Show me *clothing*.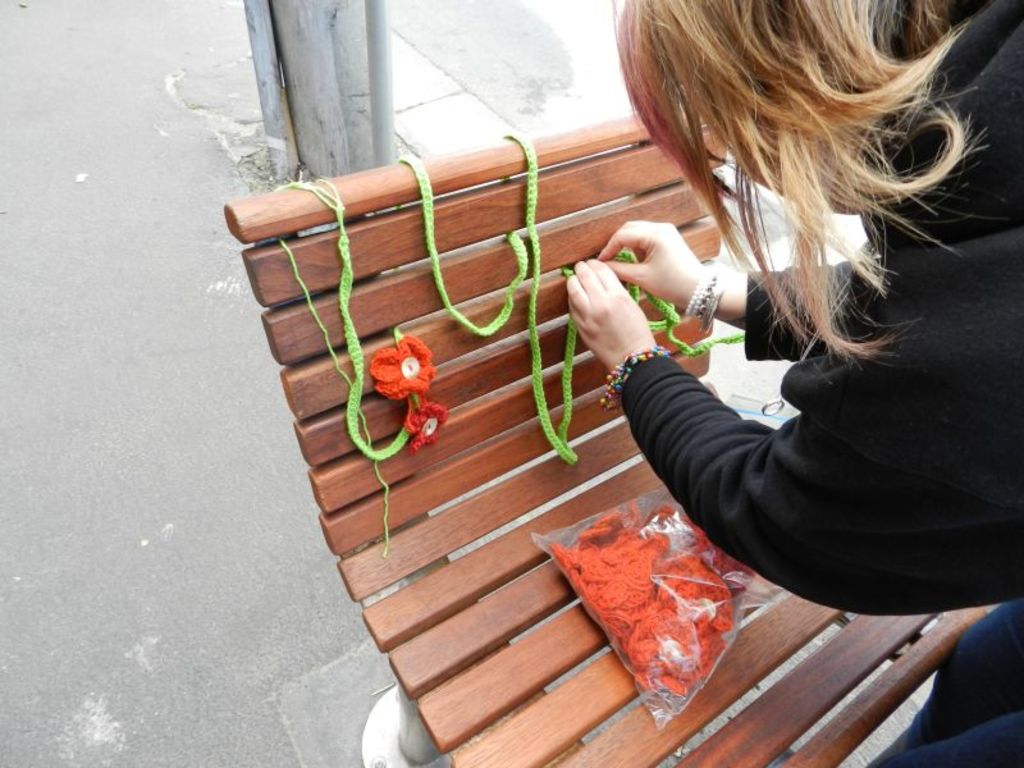
*clothing* is here: select_region(607, 1, 1023, 767).
